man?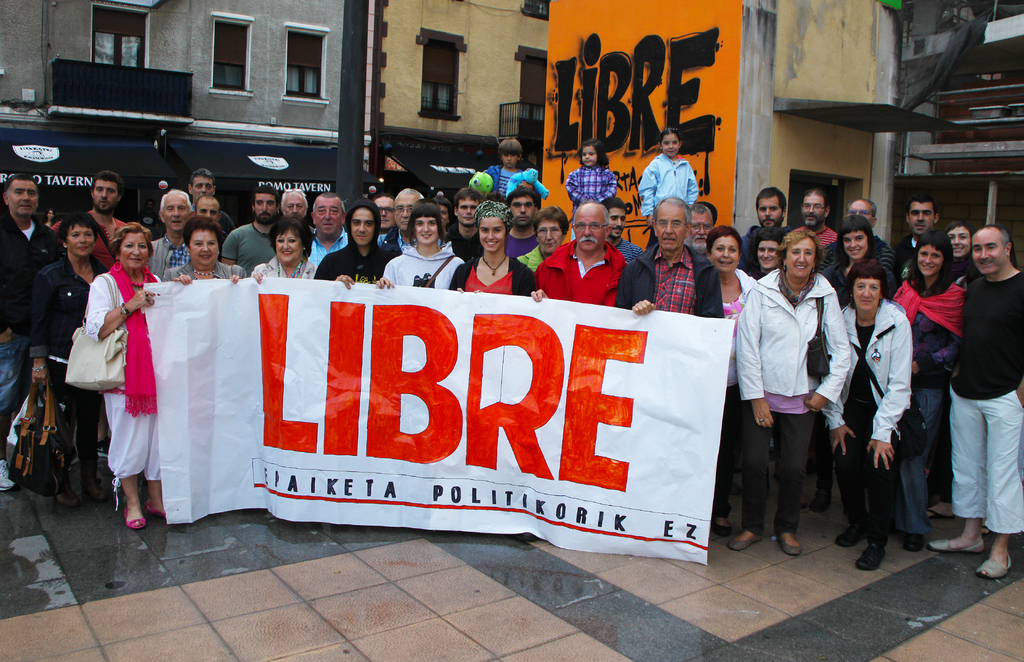
locate(604, 196, 642, 264)
